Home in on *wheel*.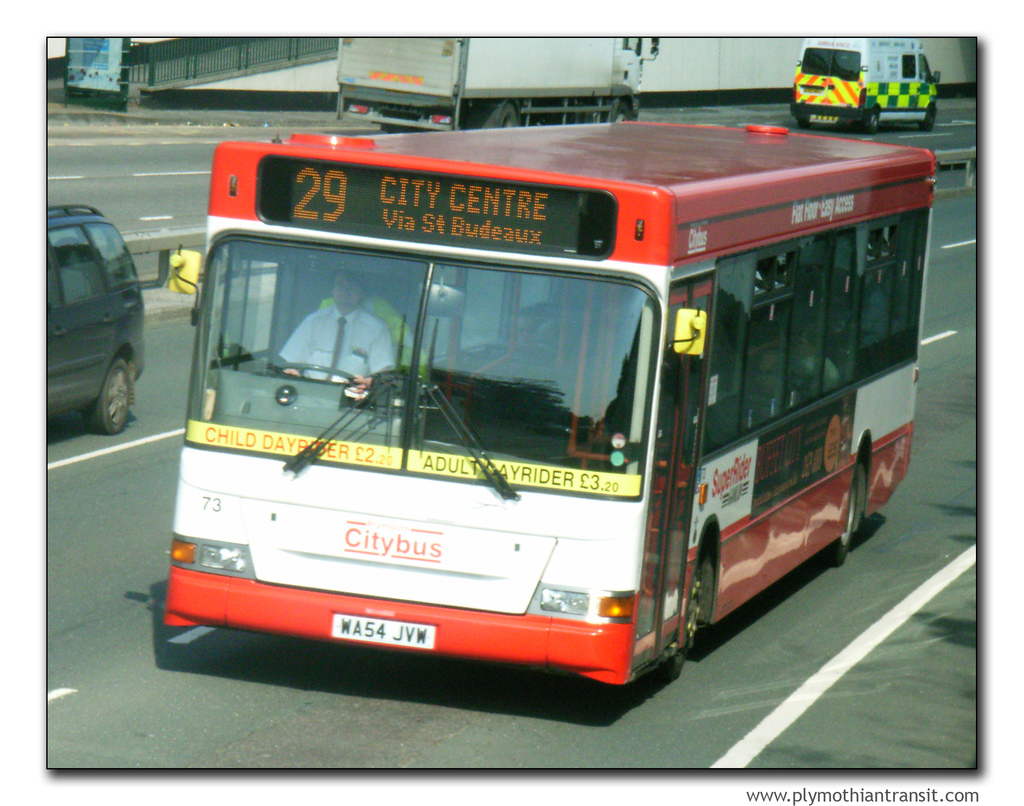
Homed in at [921, 104, 934, 133].
